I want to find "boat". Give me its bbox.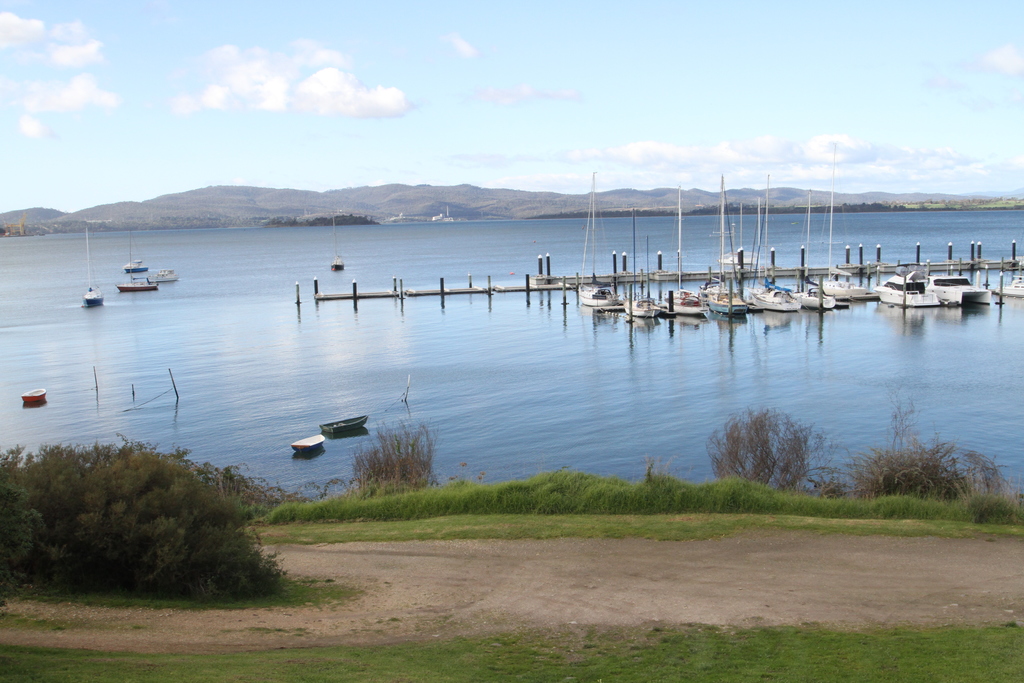
[left=115, top=277, right=157, bottom=294].
